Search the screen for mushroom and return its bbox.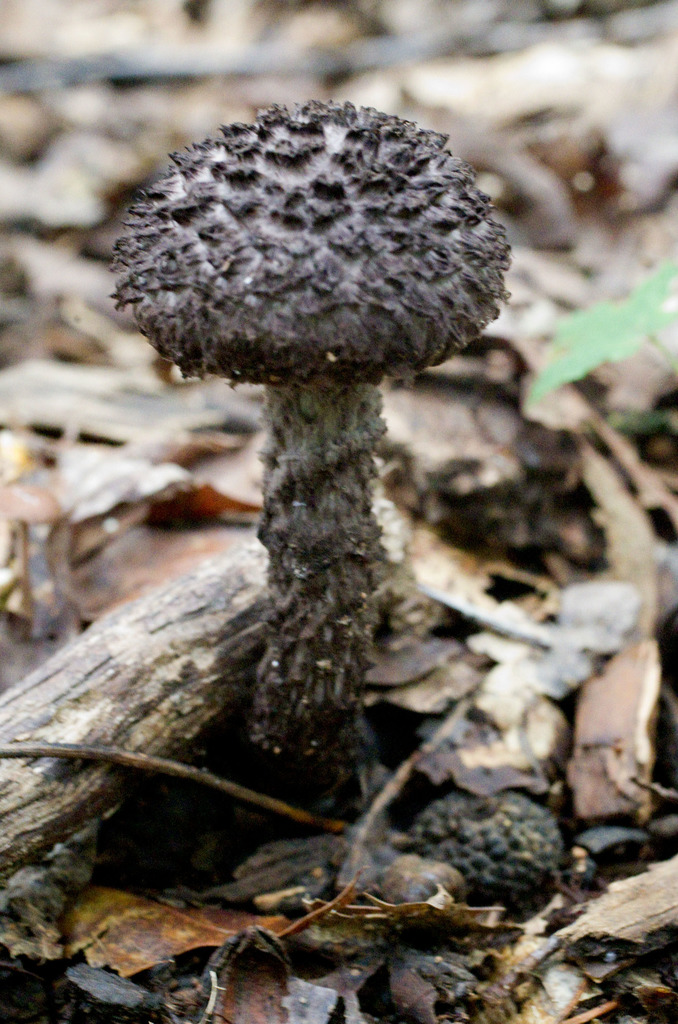
Found: [116,97,503,772].
